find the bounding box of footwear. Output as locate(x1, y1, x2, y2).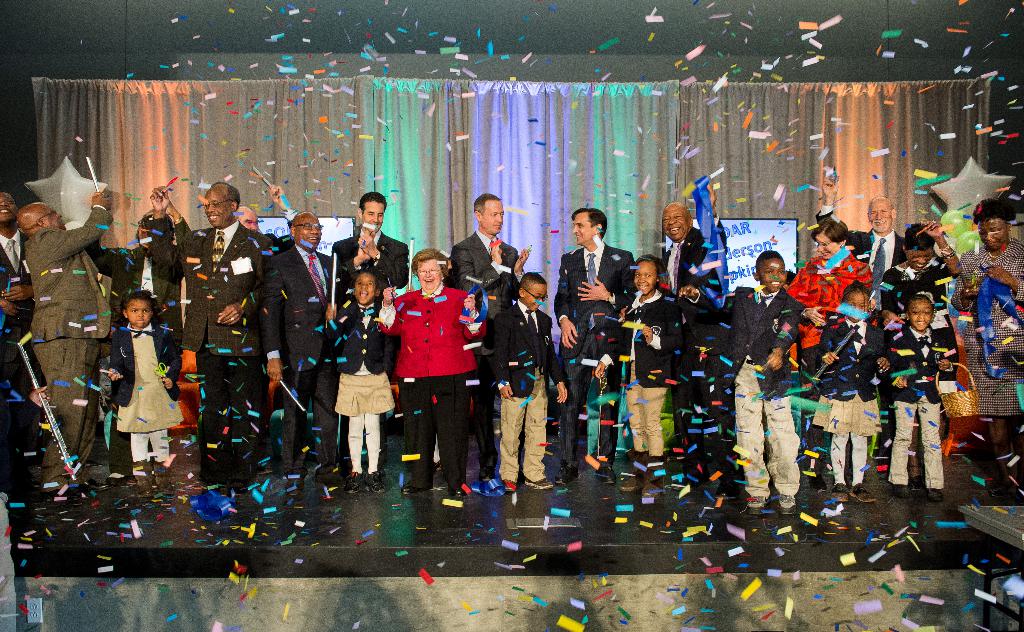
locate(150, 457, 168, 478).
